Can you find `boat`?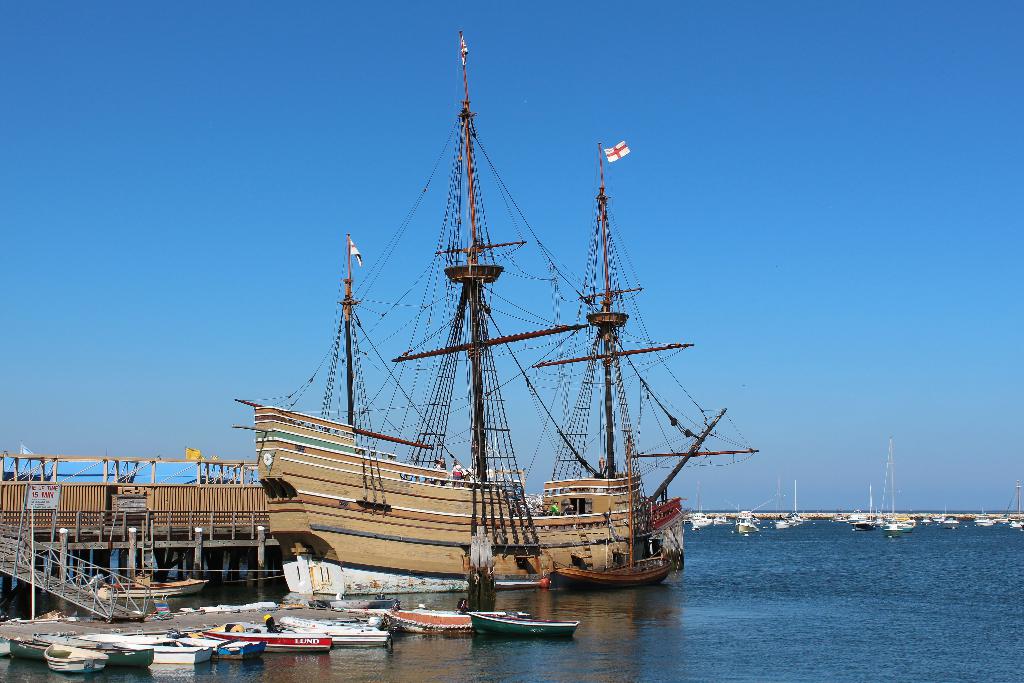
Yes, bounding box: bbox=(216, 54, 771, 645).
